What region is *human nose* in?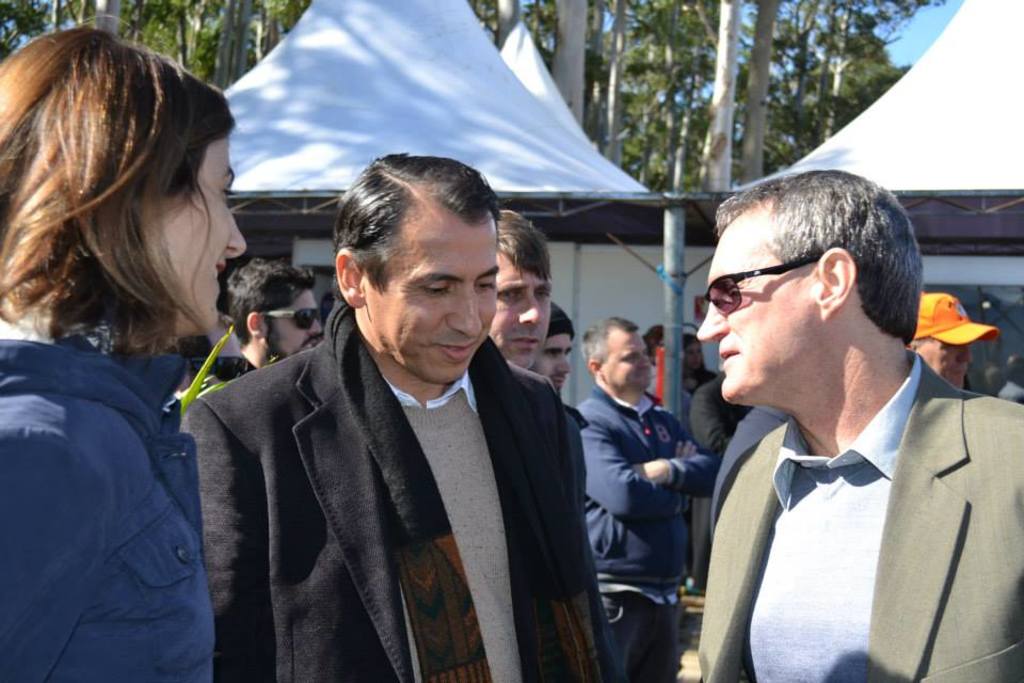
{"left": 450, "top": 285, "right": 484, "bottom": 338}.
